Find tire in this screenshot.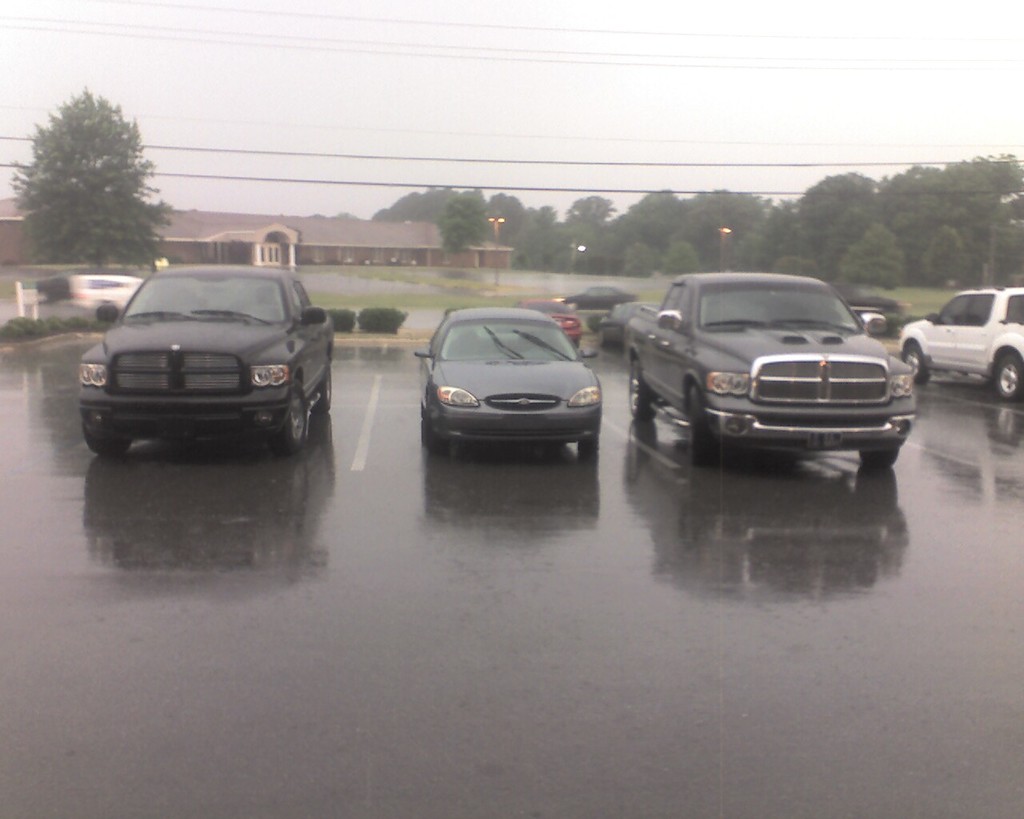
The bounding box for tire is <box>268,399,307,448</box>.
